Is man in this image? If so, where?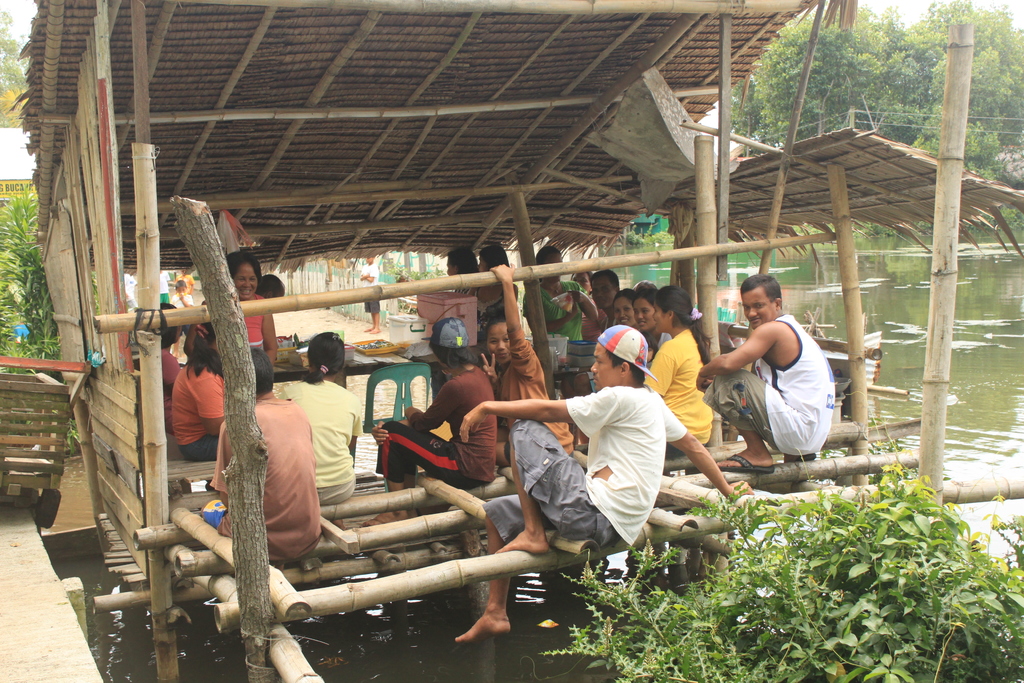
Yes, at [711,278,851,481].
